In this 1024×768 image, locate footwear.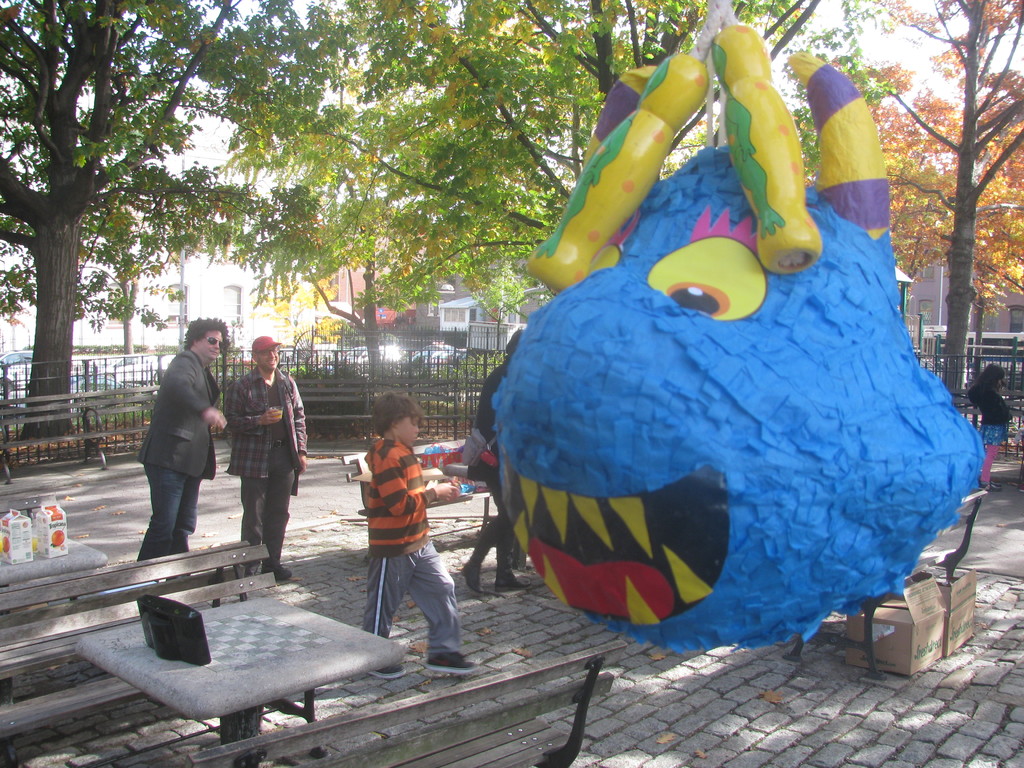
Bounding box: locate(260, 565, 292, 581).
